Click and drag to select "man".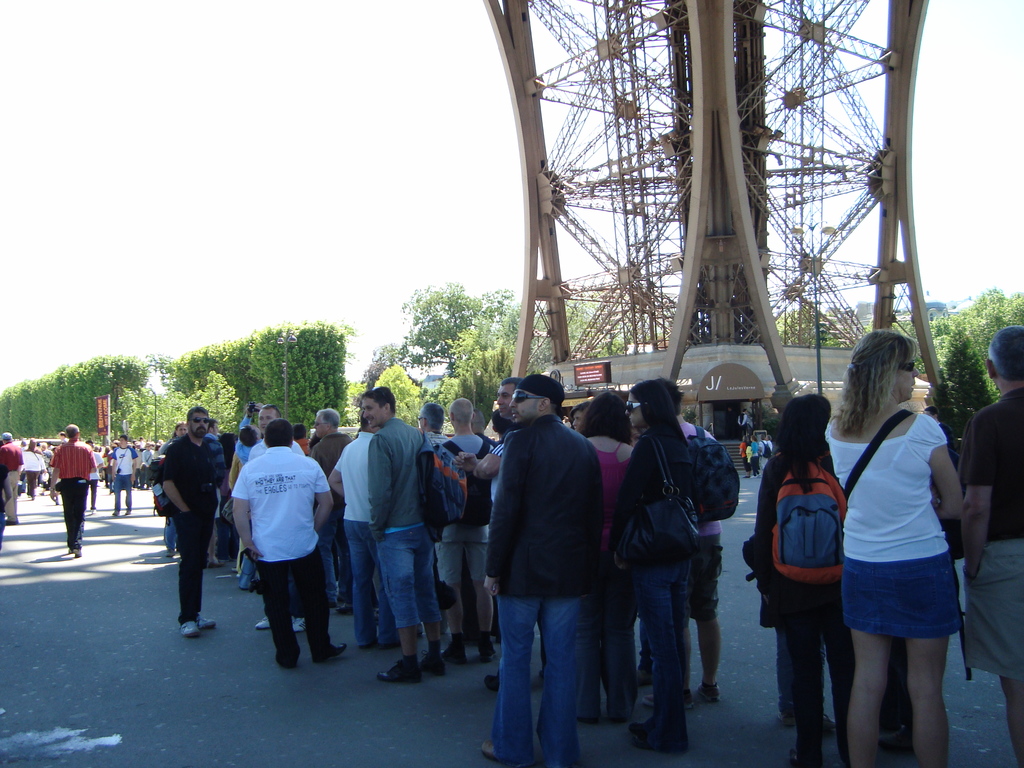
Selection: [x1=227, y1=418, x2=340, y2=663].
